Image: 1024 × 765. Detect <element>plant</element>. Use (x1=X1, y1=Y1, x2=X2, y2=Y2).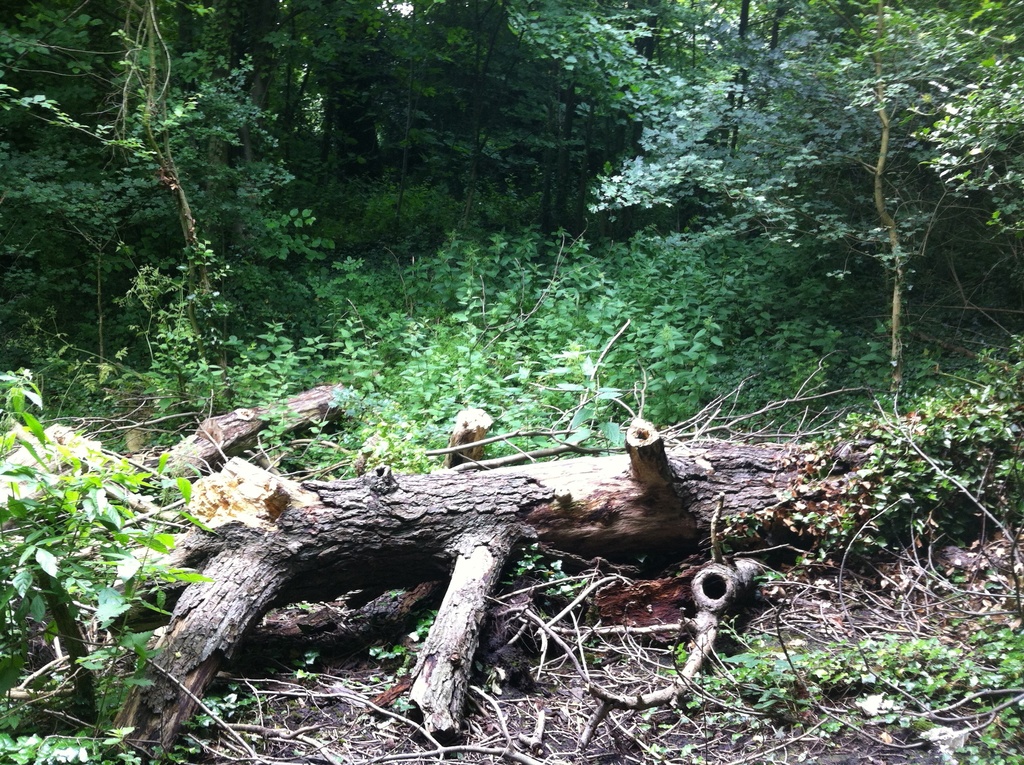
(x1=30, y1=396, x2=205, y2=720).
